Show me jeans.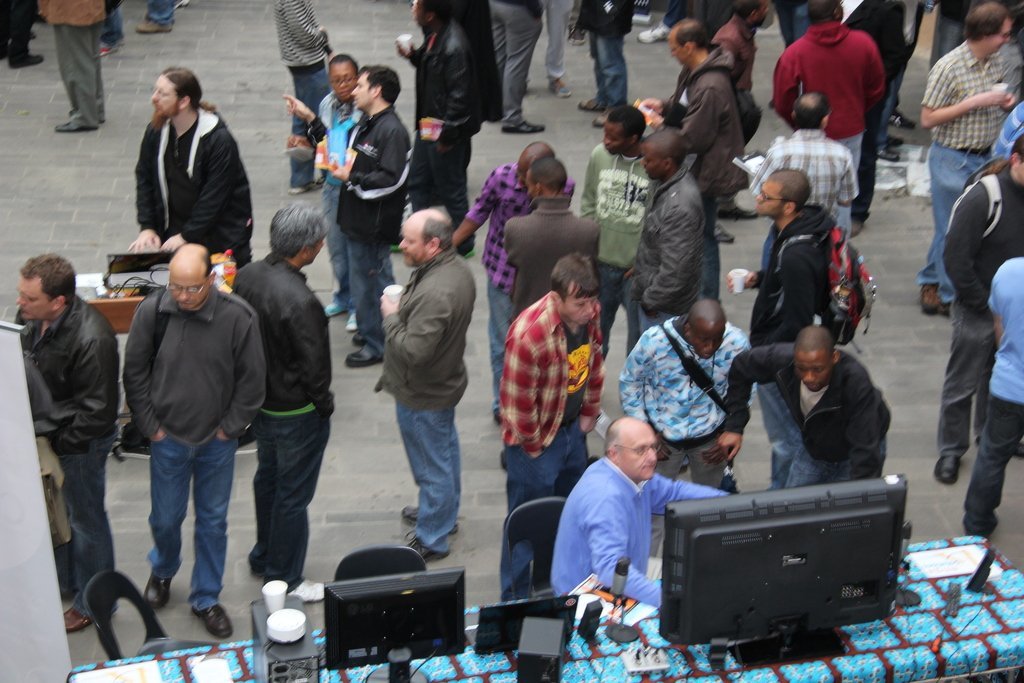
jeans is here: BBox(145, 421, 245, 608).
